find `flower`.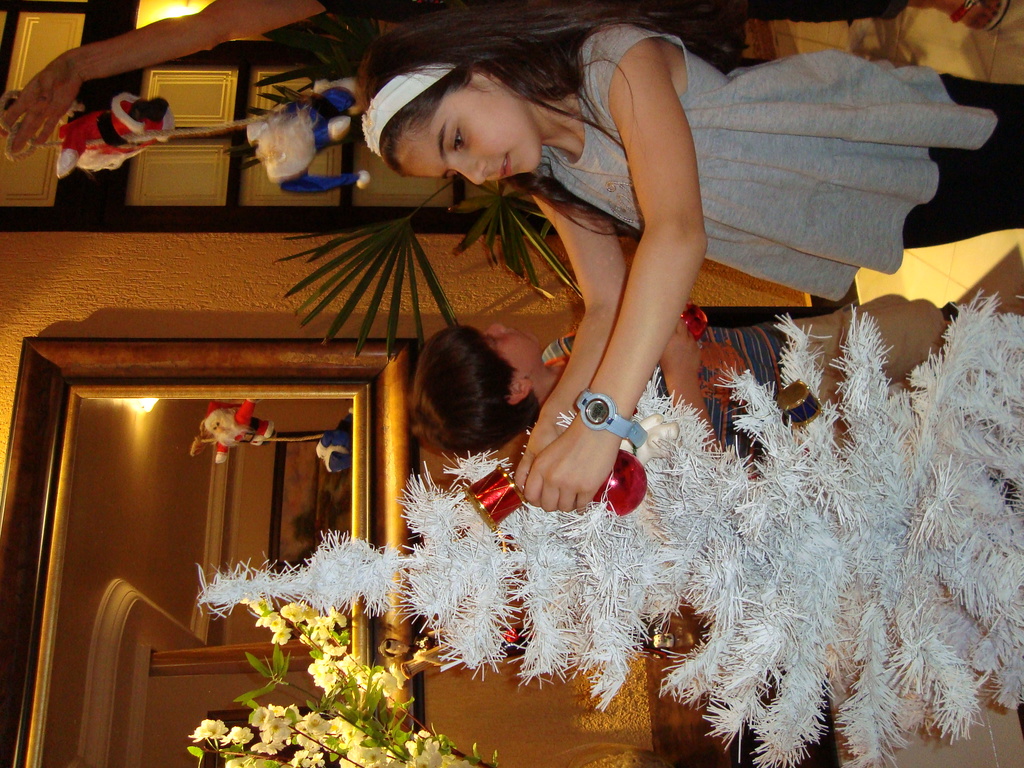
(x1=292, y1=751, x2=326, y2=767).
